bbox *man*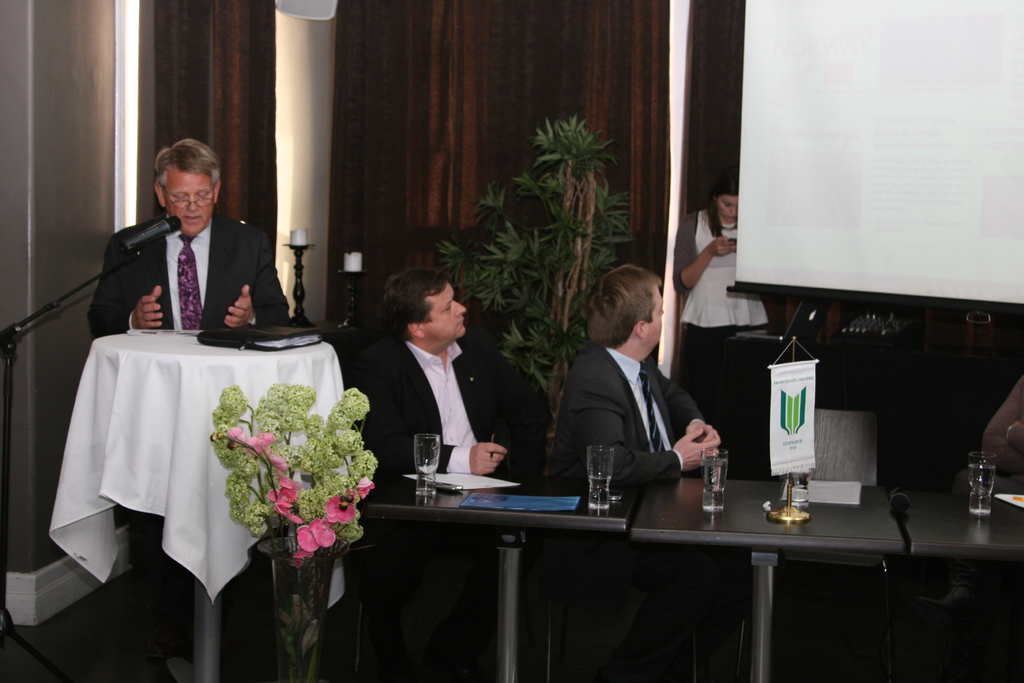
(x1=85, y1=139, x2=295, y2=328)
